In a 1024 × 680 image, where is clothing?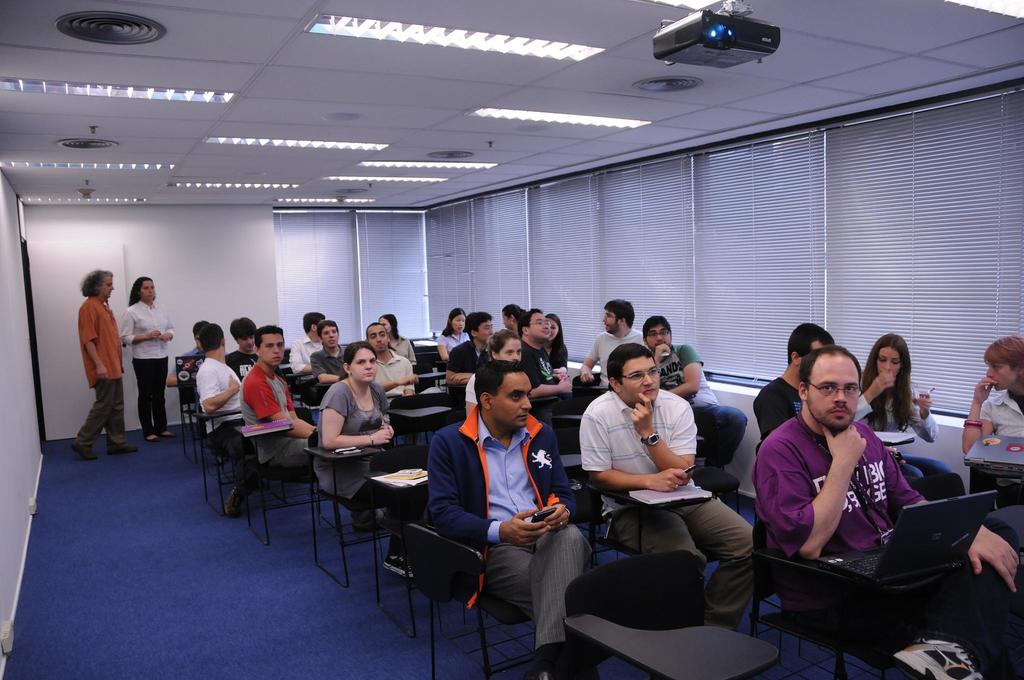
left=594, top=393, right=728, bottom=578.
